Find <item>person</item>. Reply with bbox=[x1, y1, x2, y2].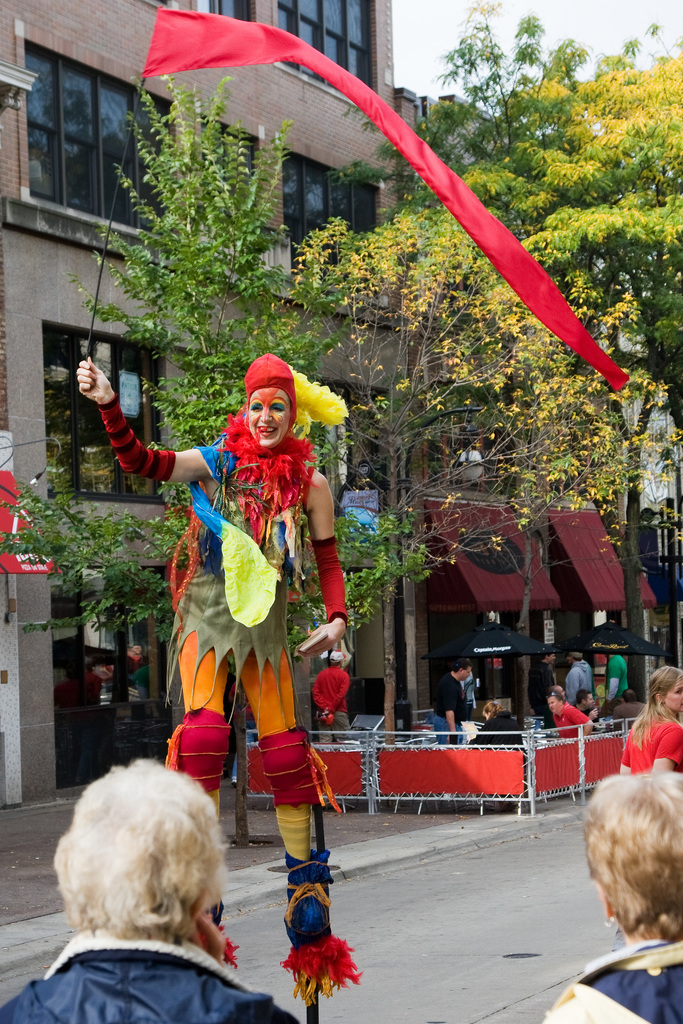
bbox=[76, 350, 350, 895].
